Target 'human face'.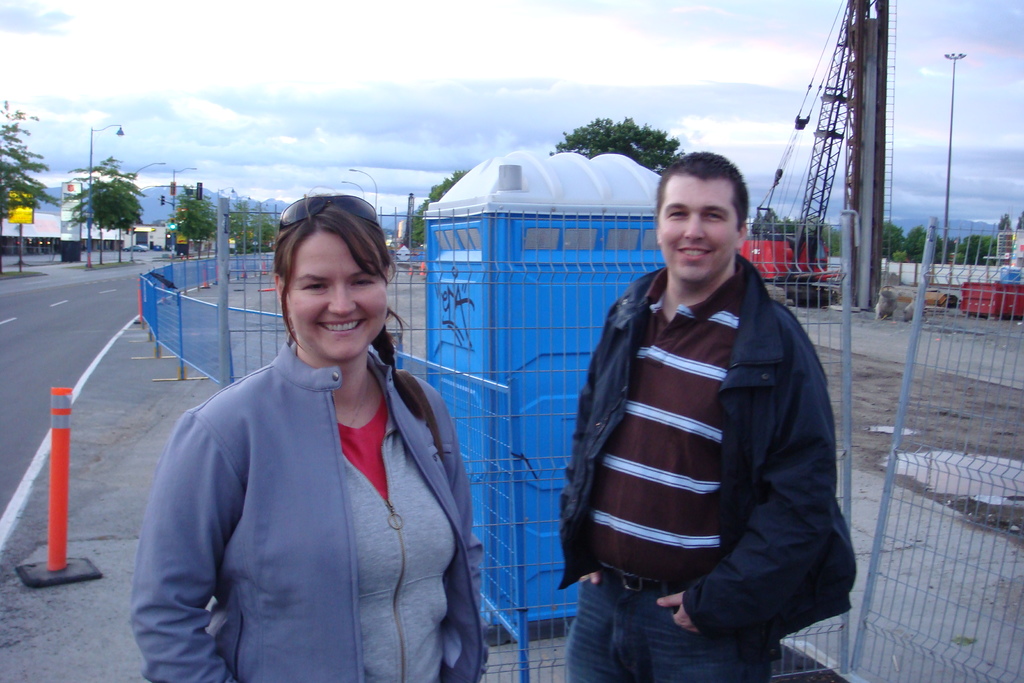
Target region: 659 174 741 278.
